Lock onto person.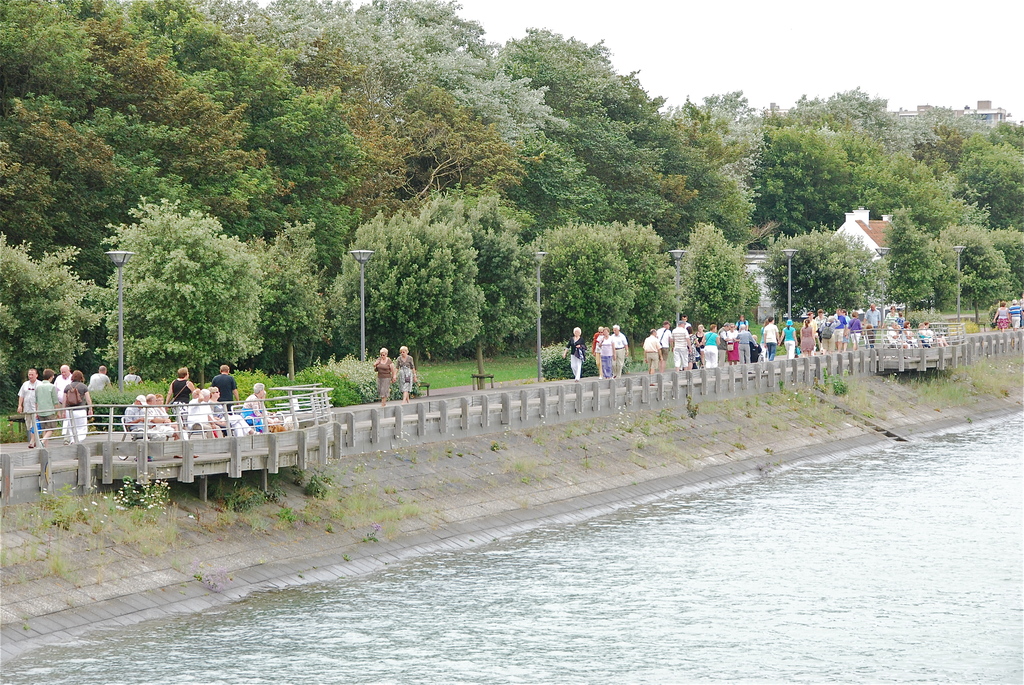
Locked: {"x1": 33, "y1": 373, "x2": 59, "y2": 434}.
